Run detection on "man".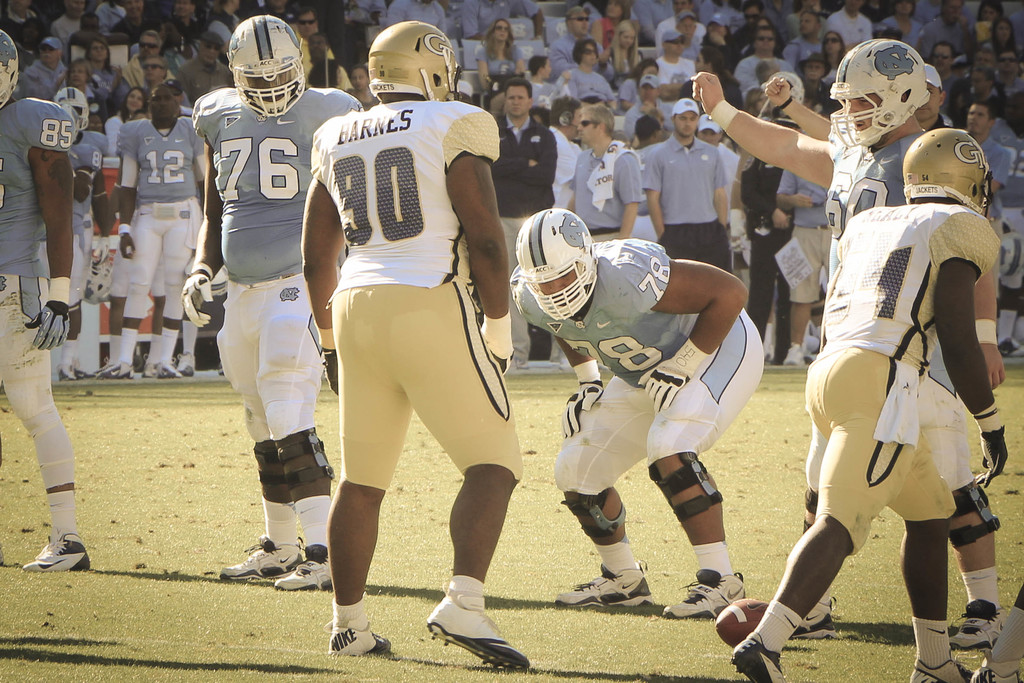
Result: {"x1": 77, "y1": 81, "x2": 198, "y2": 379}.
